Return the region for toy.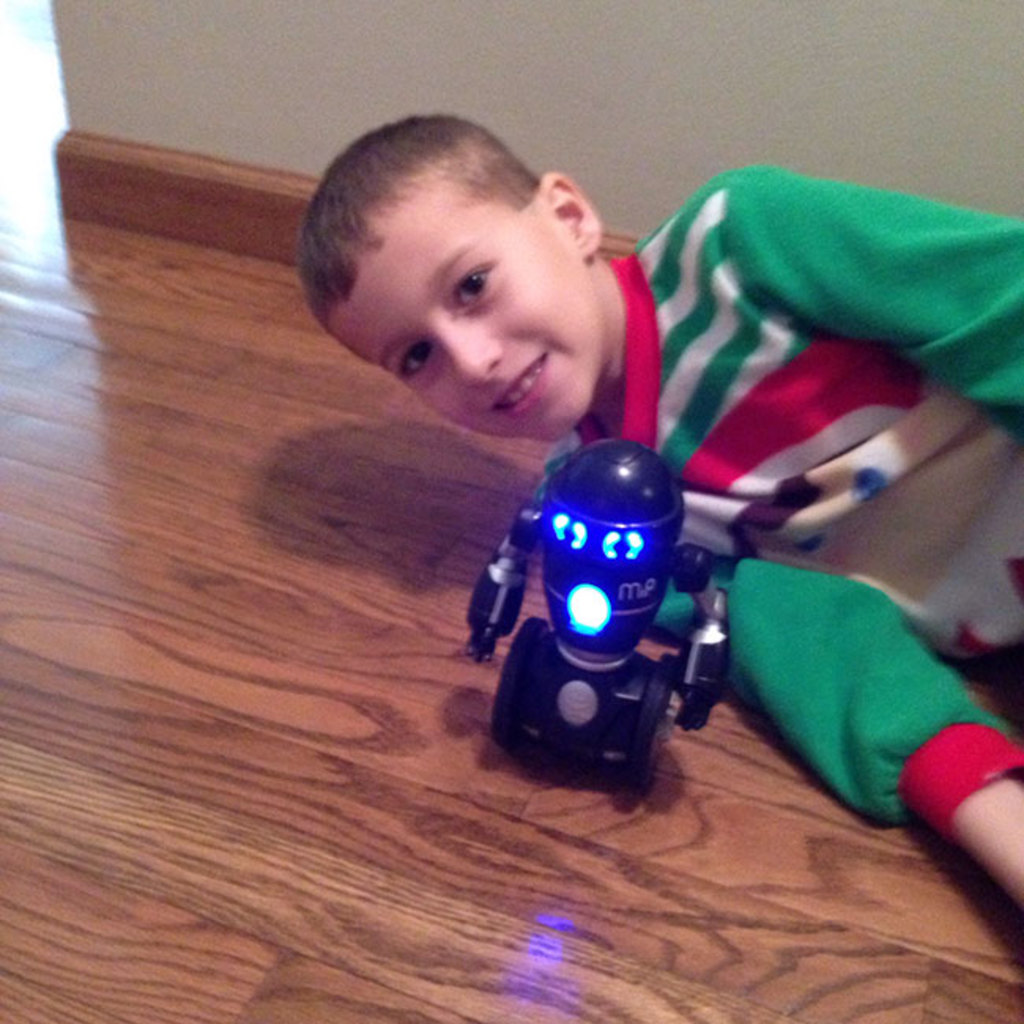
region(460, 413, 759, 805).
